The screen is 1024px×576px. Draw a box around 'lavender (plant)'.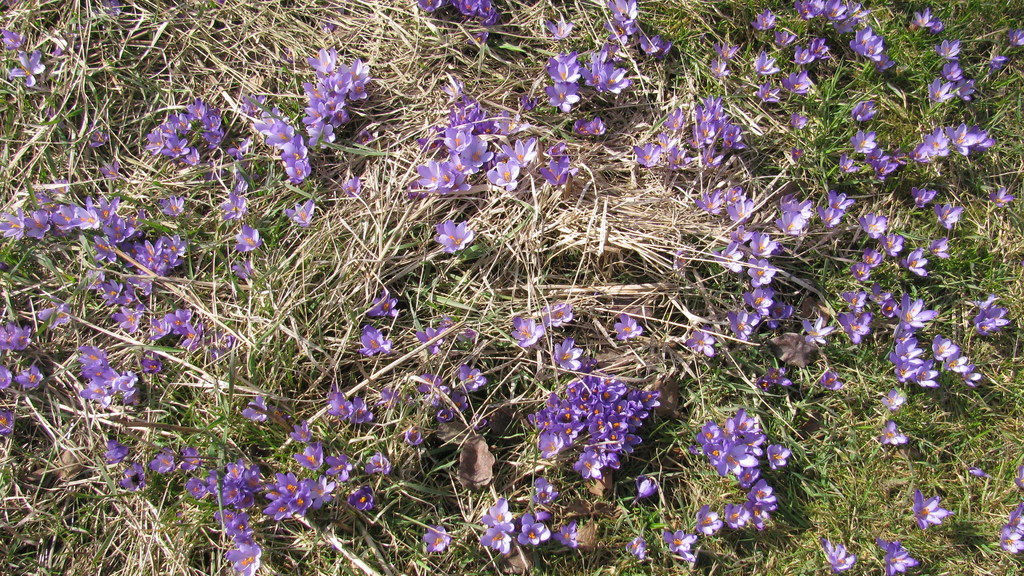
{"left": 608, "top": 0, "right": 663, "bottom": 70}.
